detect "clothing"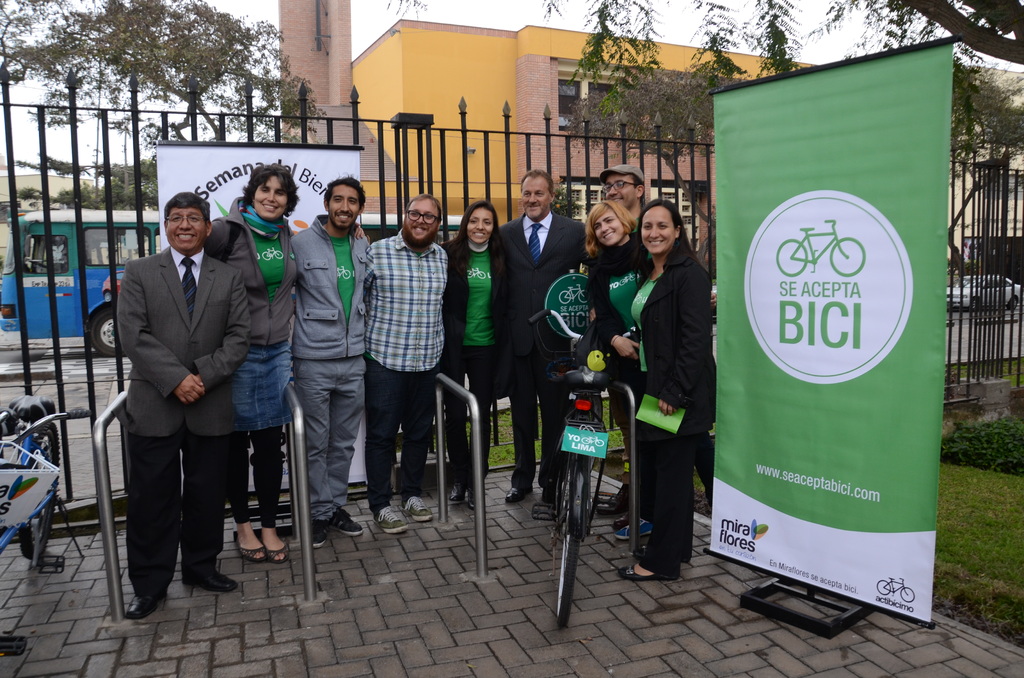
[x1=289, y1=214, x2=371, y2=520]
